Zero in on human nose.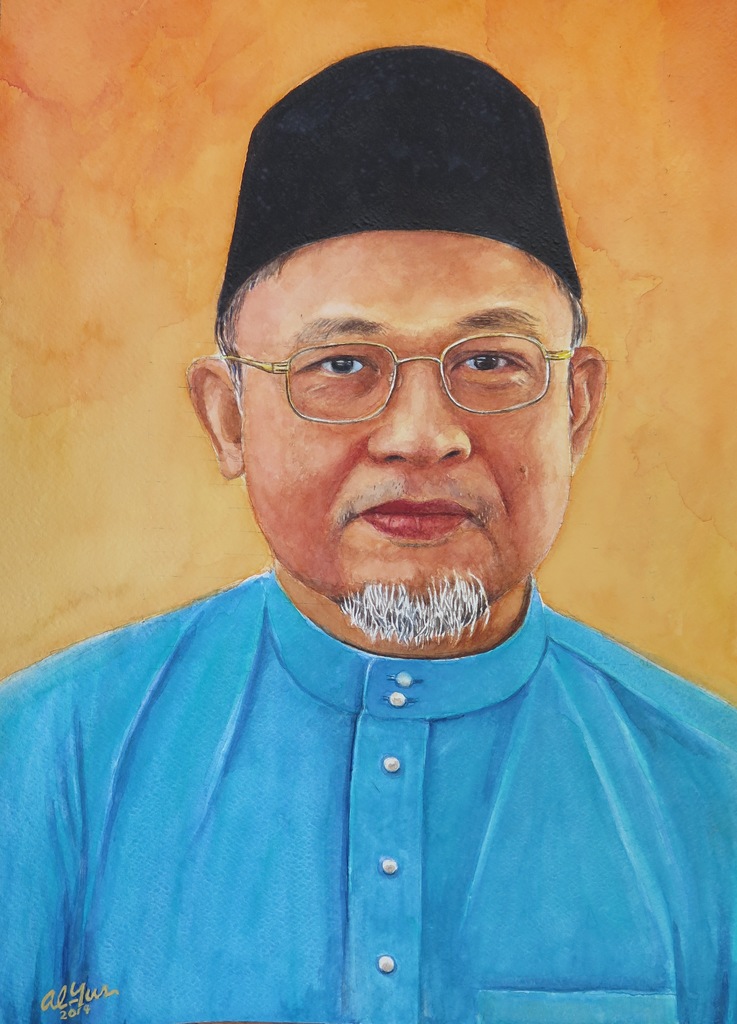
Zeroed in: pyautogui.locateOnScreen(364, 357, 473, 468).
